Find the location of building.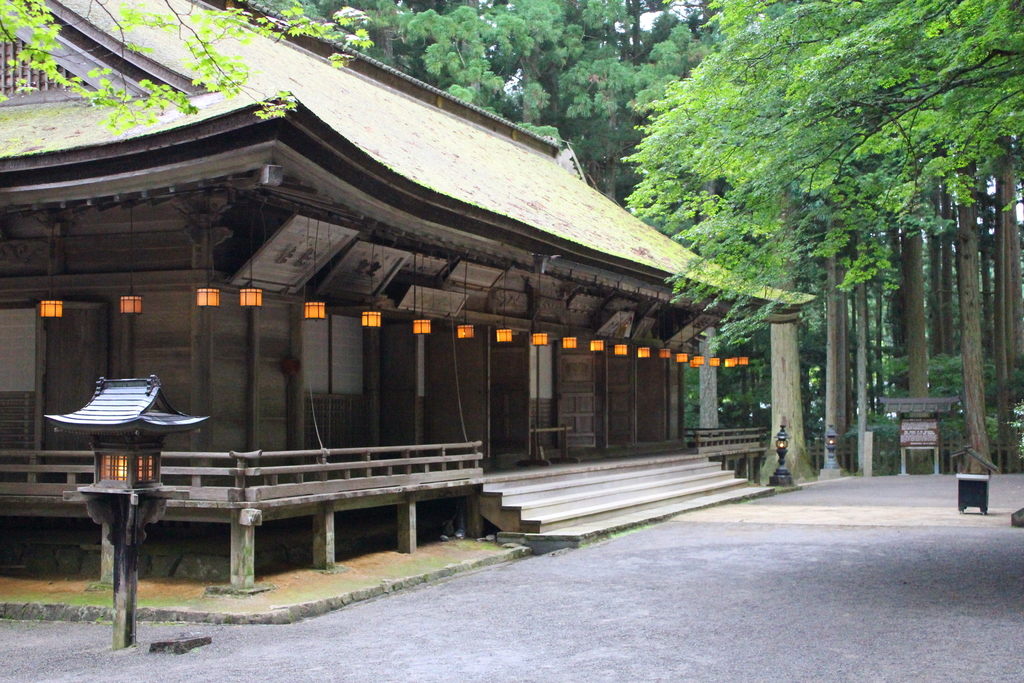
Location: {"left": 0, "top": 0, "right": 813, "bottom": 597}.
